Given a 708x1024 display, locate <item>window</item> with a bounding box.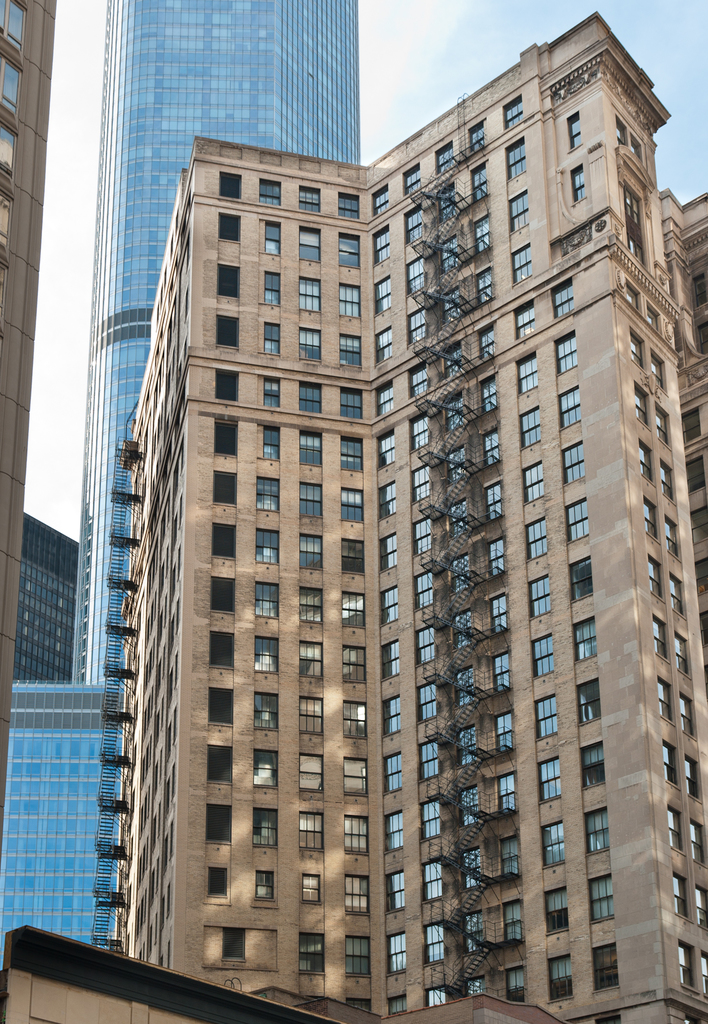
Located: [385, 693, 399, 735].
